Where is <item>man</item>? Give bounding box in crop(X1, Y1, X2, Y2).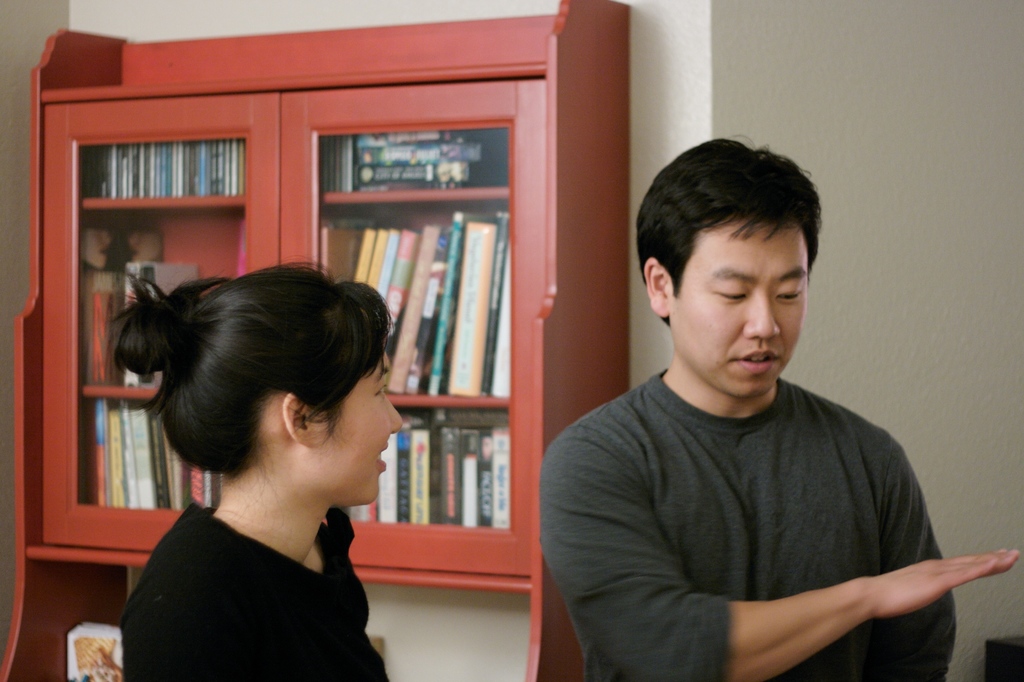
crop(550, 155, 982, 674).
